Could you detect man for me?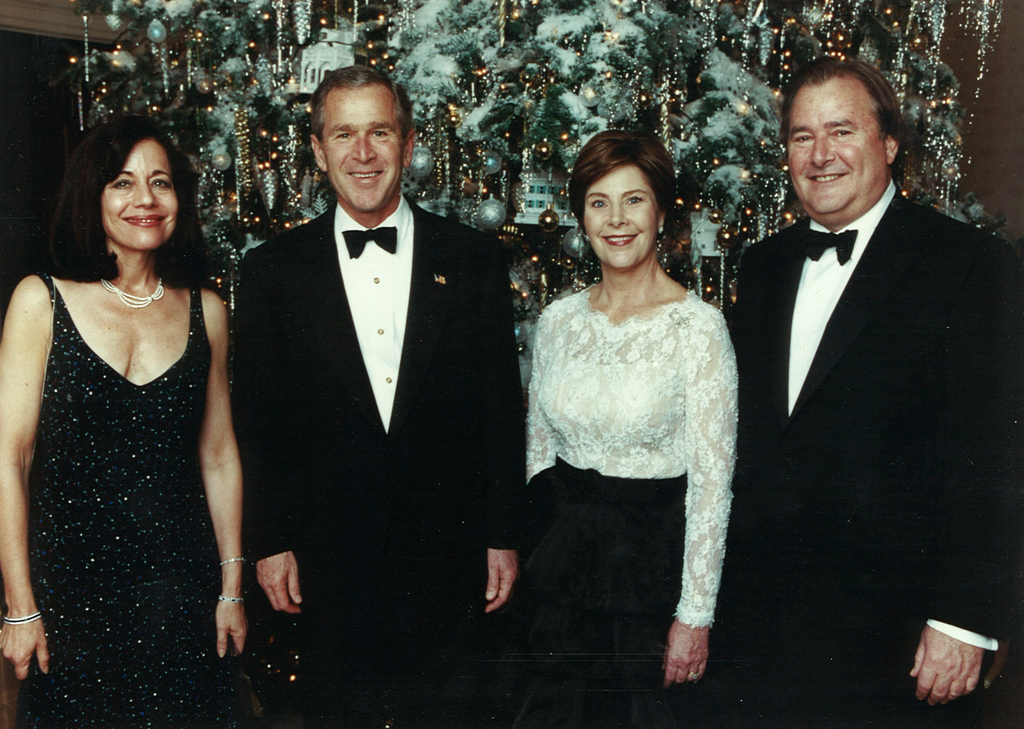
Detection result: 720:84:1005:707.
